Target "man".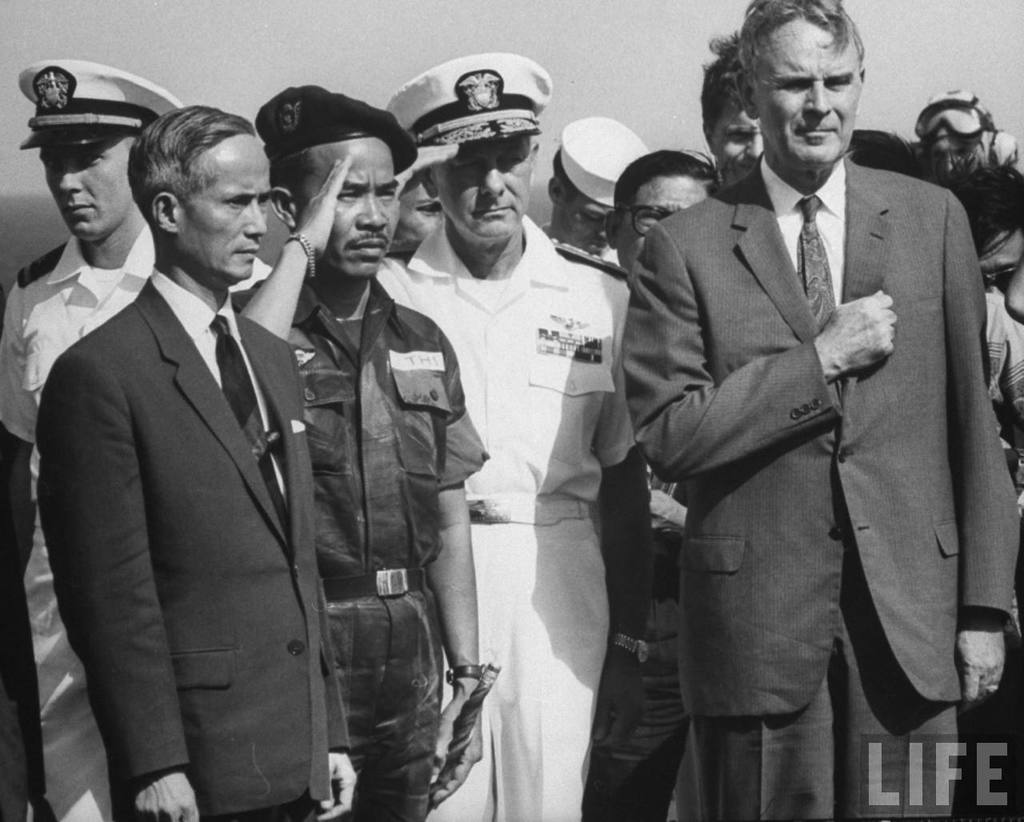
Target region: locate(231, 80, 494, 821).
